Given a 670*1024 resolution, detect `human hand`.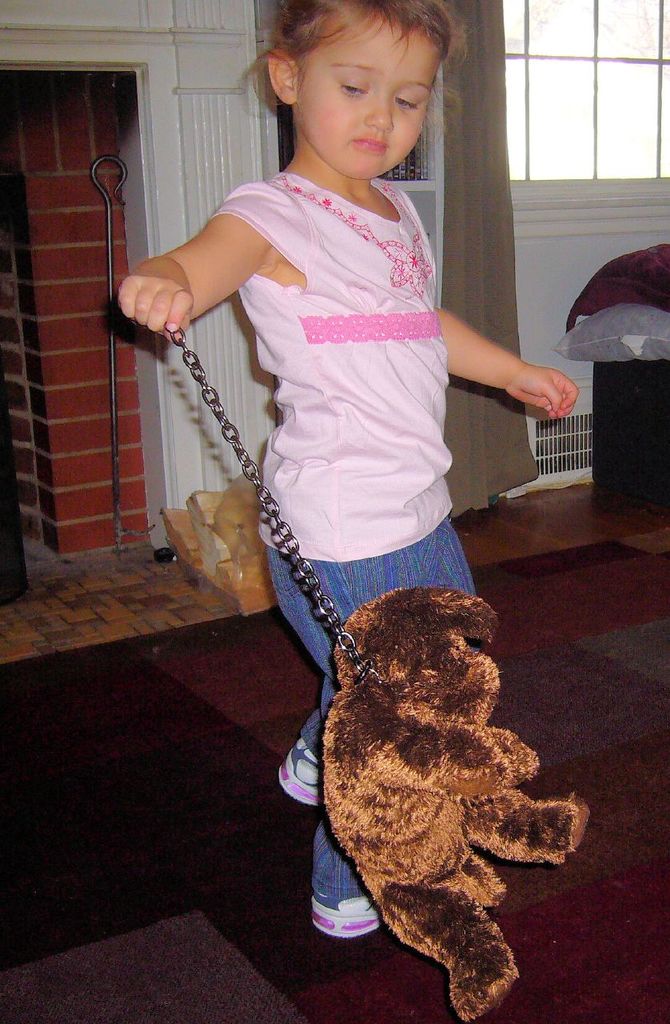
crop(510, 357, 584, 426).
